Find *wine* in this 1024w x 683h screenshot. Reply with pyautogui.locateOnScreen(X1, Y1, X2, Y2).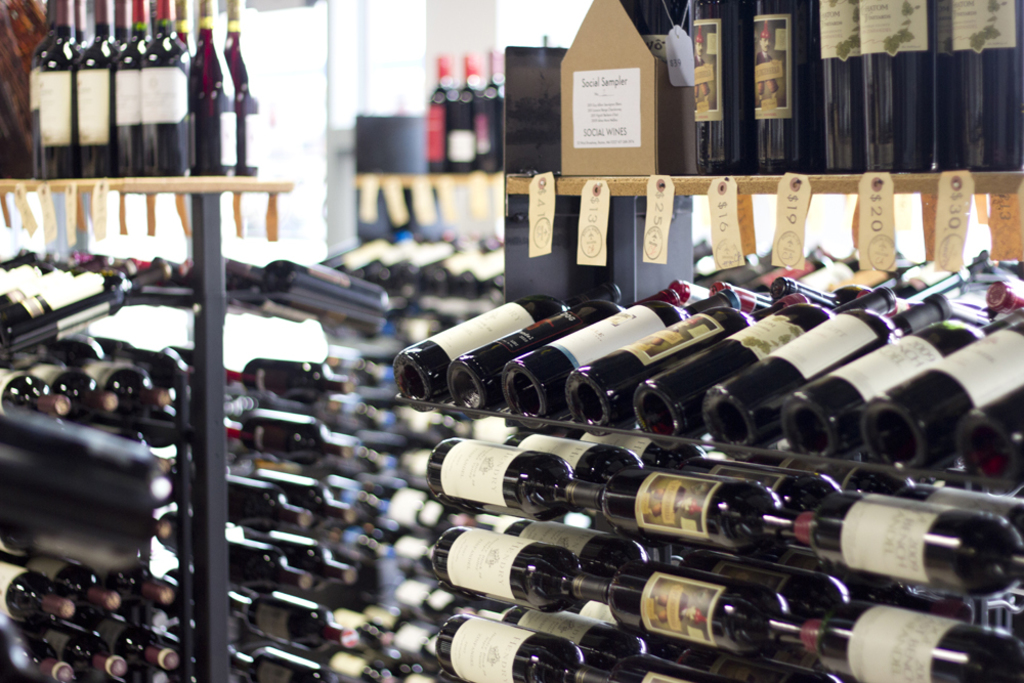
pyautogui.locateOnScreen(867, 334, 1023, 472).
